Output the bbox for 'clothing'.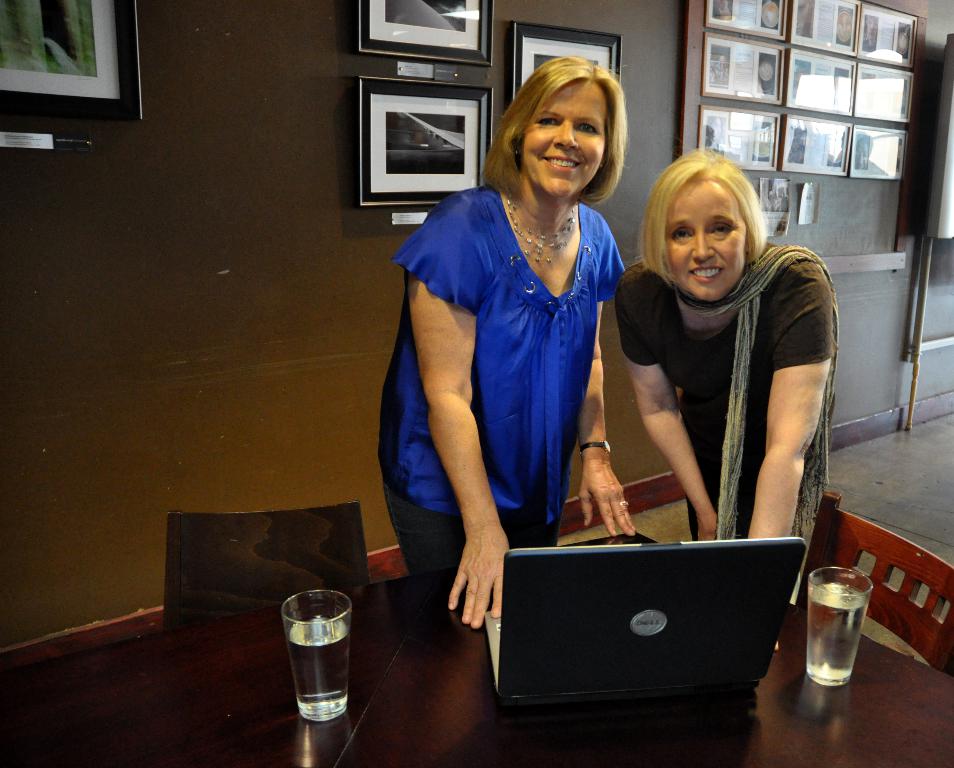
[401, 151, 641, 606].
